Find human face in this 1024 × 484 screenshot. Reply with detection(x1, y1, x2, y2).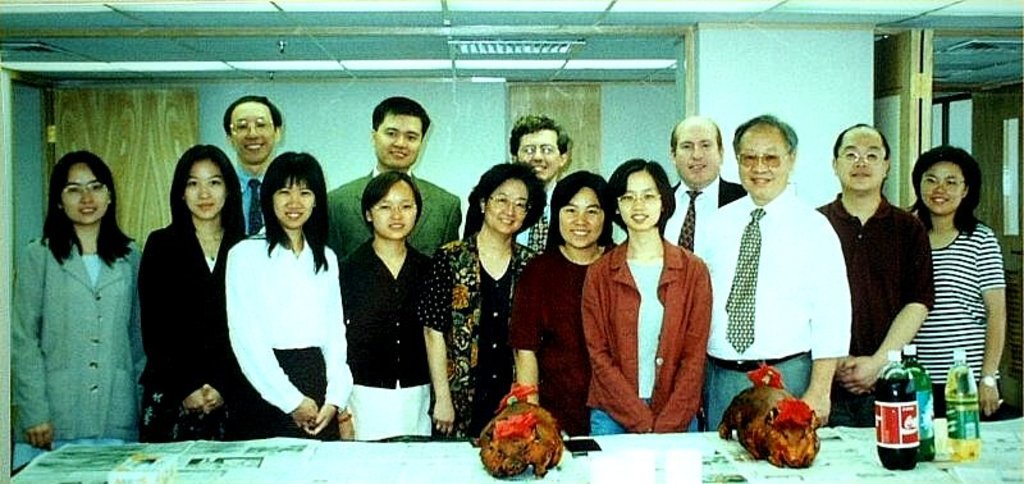
detection(558, 188, 604, 246).
